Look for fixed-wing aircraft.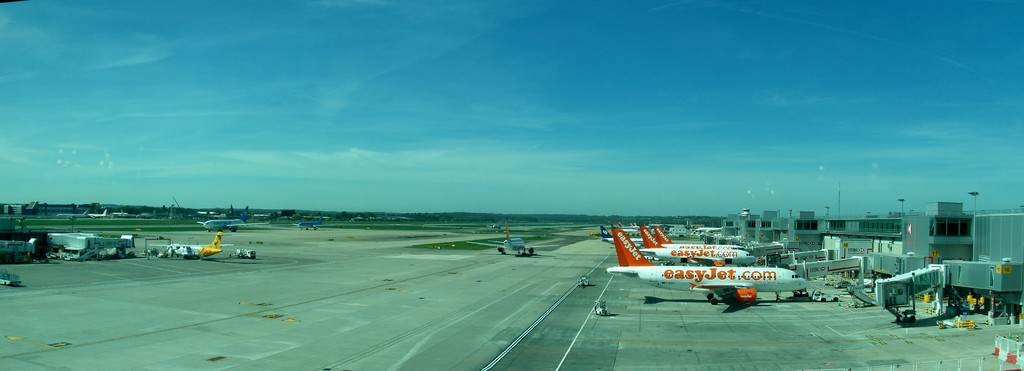
Found: crop(296, 214, 332, 227).
